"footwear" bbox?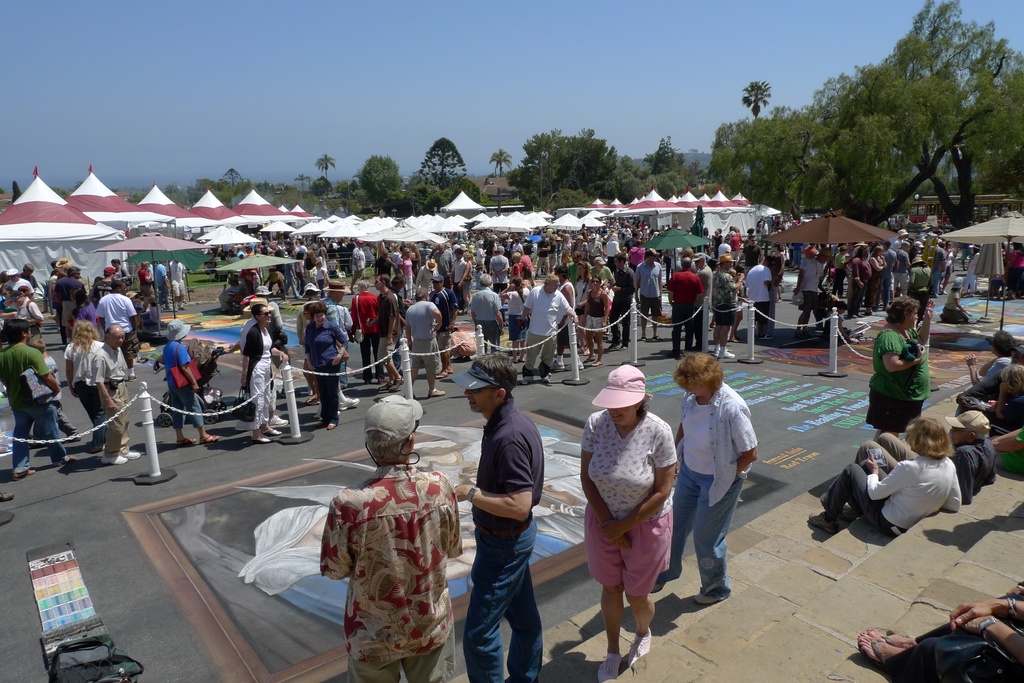
bbox(585, 357, 604, 366)
